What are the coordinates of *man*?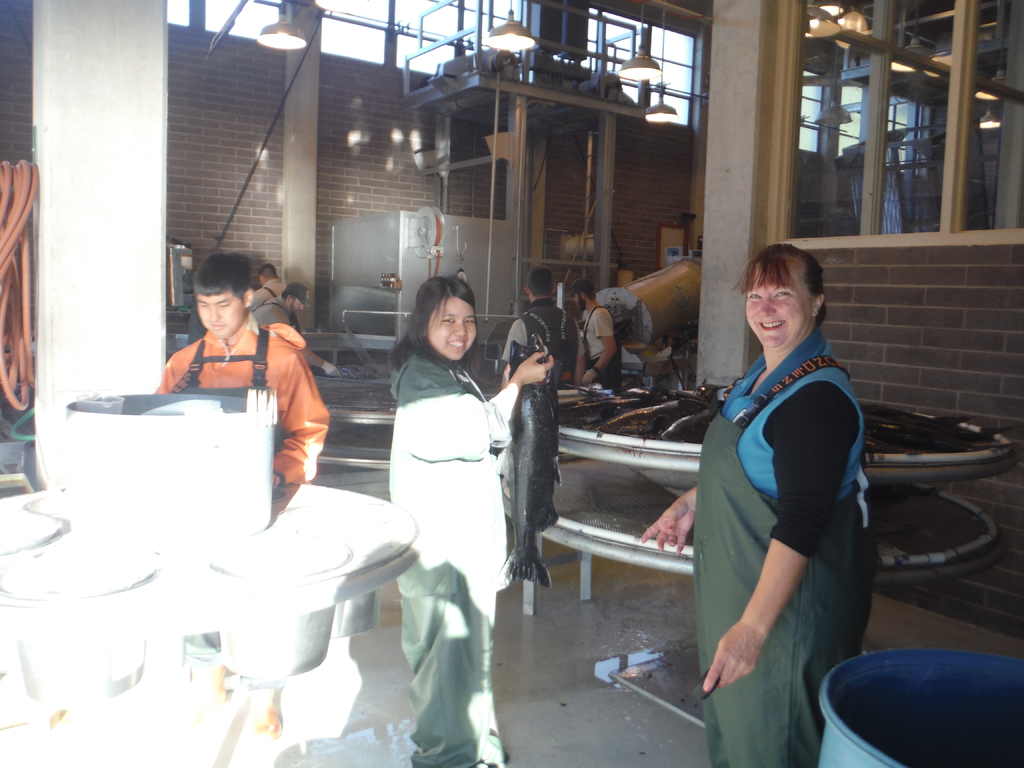
rect(501, 267, 584, 400).
